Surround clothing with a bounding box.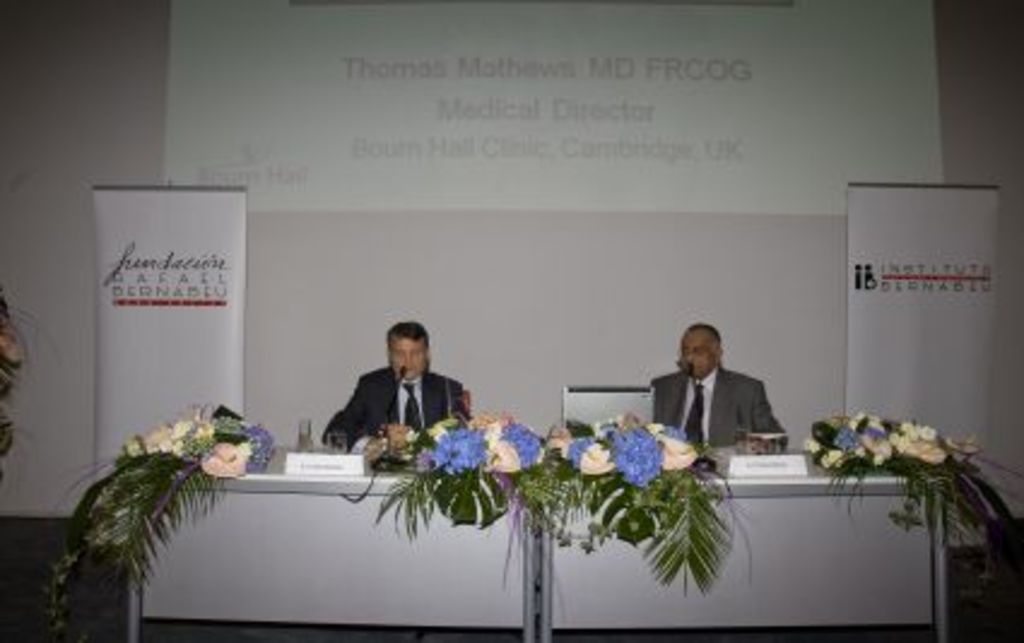
box(646, 368, 771, 446).
